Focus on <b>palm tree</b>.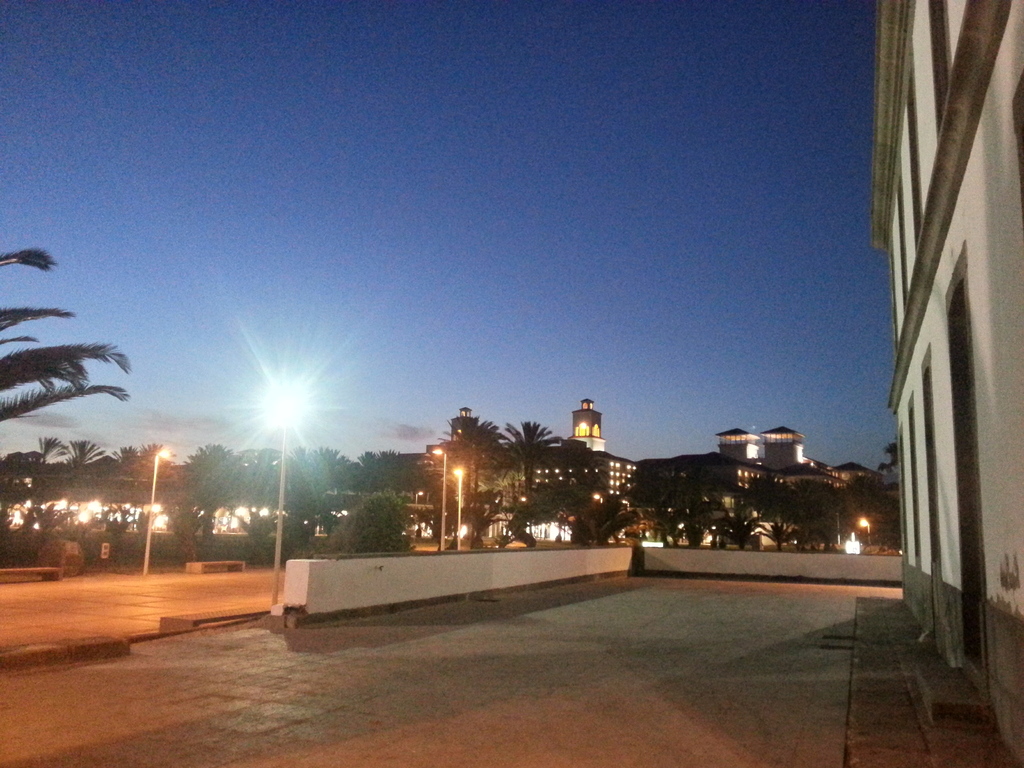
Focused at bbox(756, 506, 797, 545).
